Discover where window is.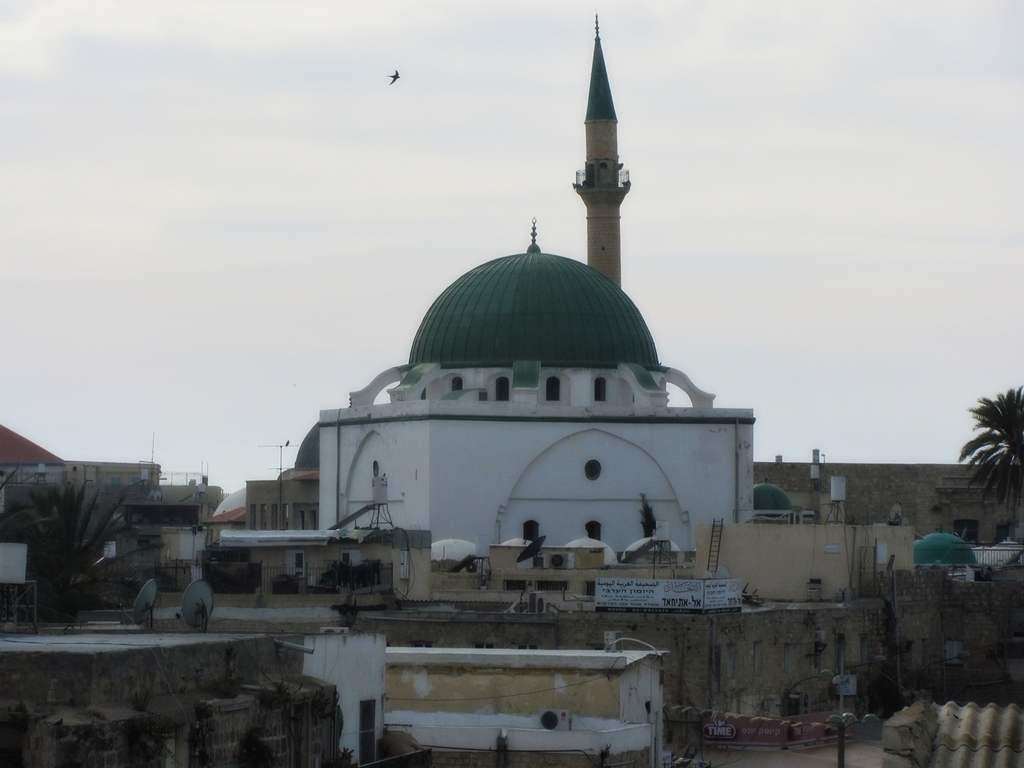
Discovered at detection(130, 476, 145, 484).
